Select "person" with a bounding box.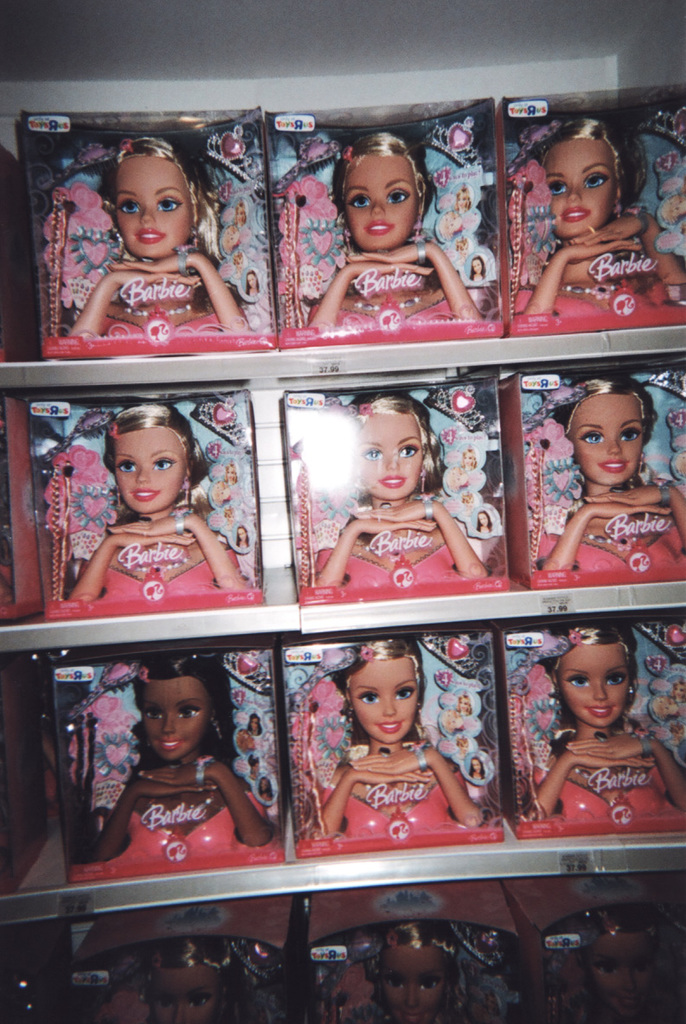
560:907:685:1023.
